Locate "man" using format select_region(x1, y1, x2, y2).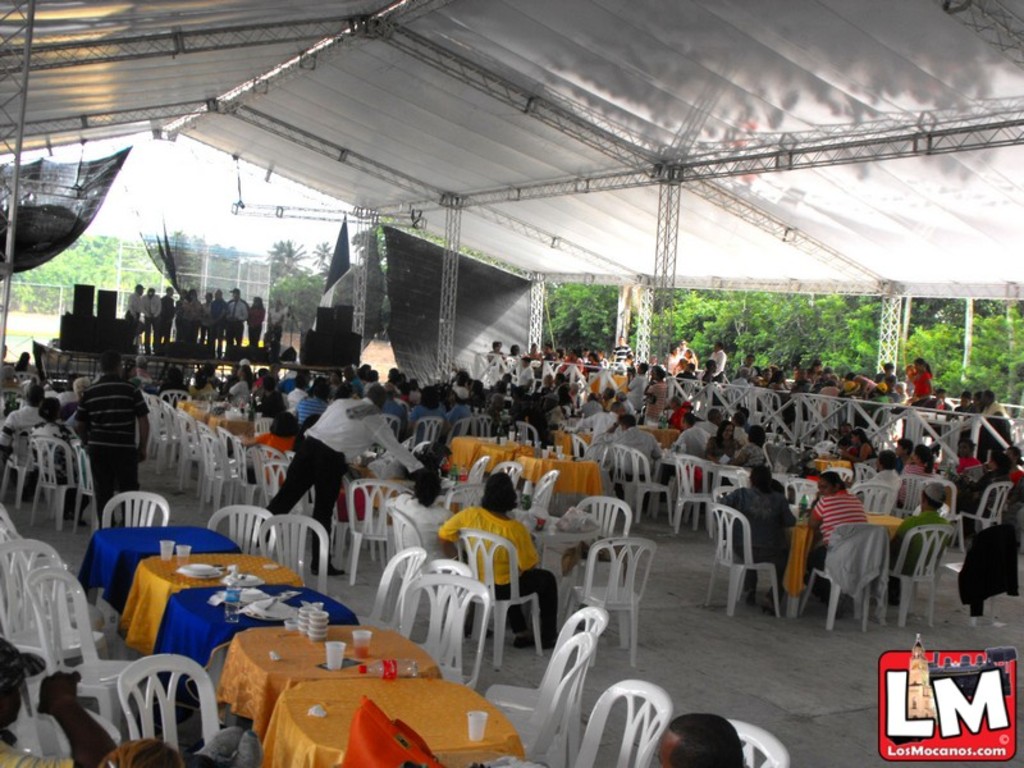
select_region(657, 710, 754, 767).
